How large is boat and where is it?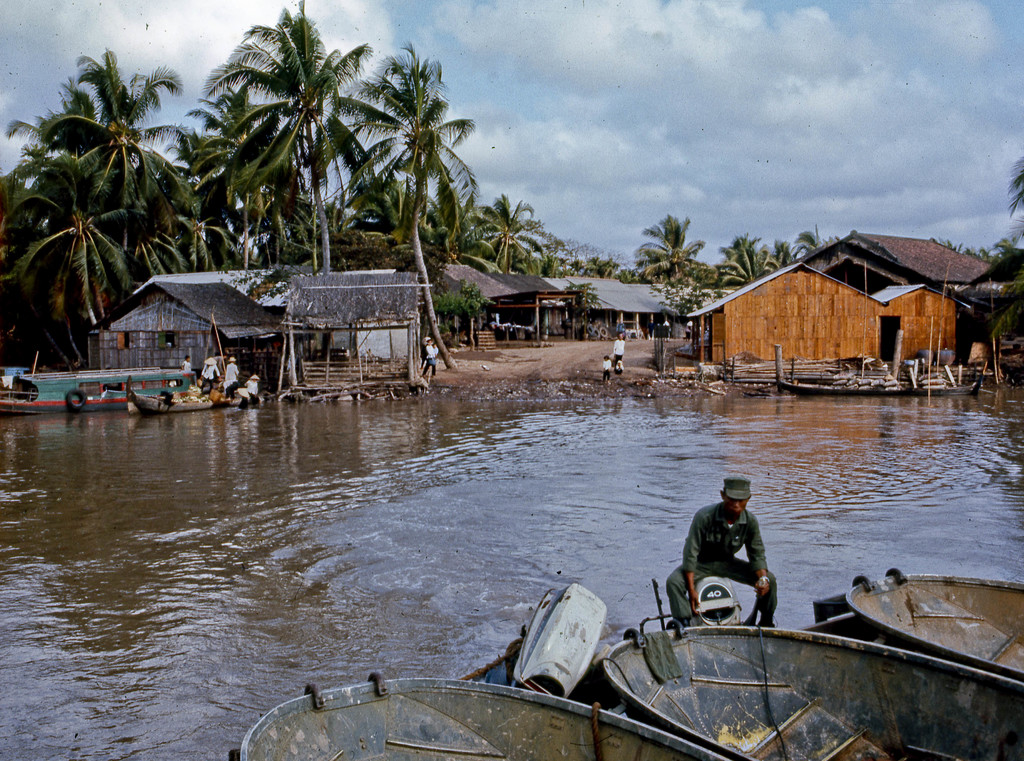
Bounding box: region(847, 564, 1023, 683).
